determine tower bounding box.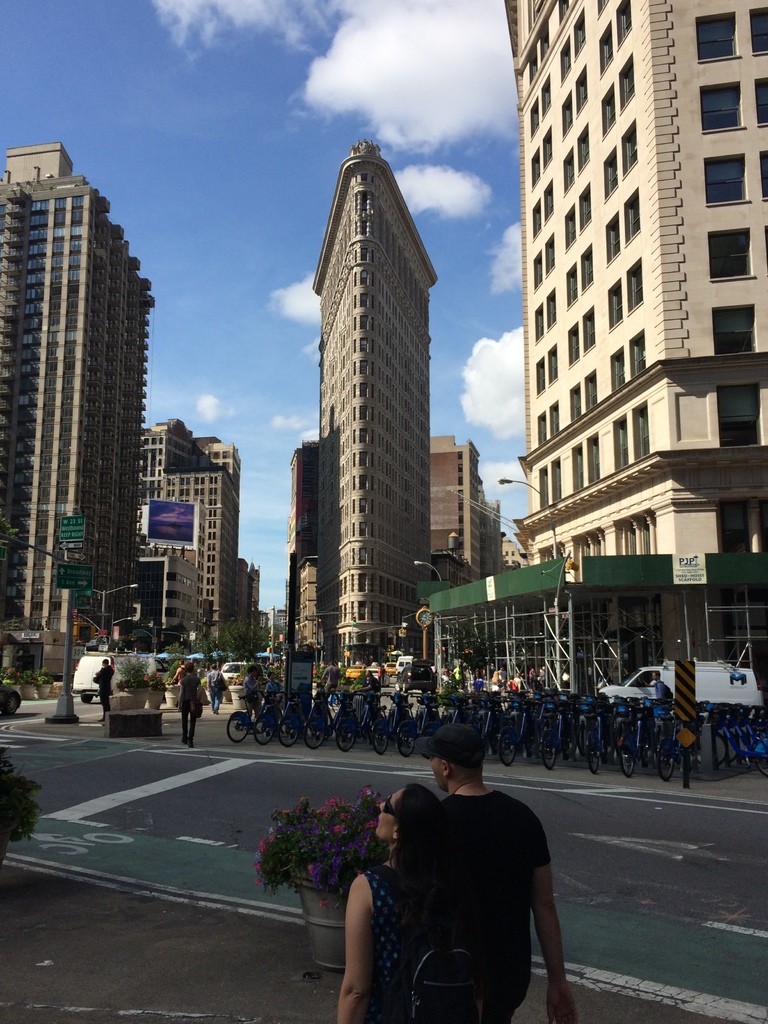
Determined: {"left": 0, "top": 144, "right": 156, "bottom": 630}.
